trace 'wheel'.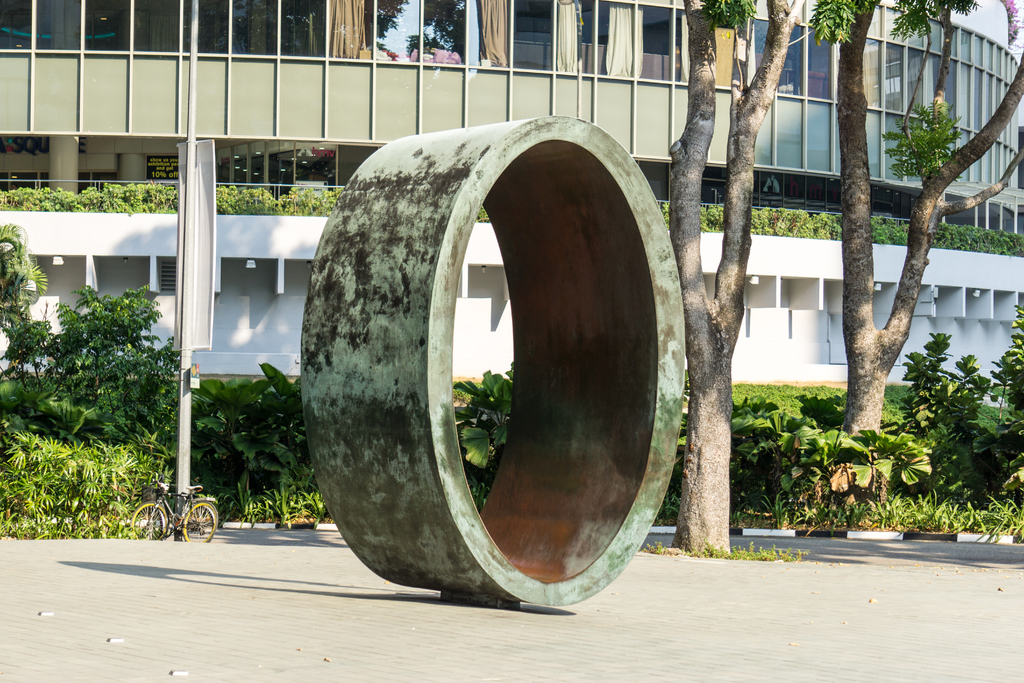
Traced to (182, 496, 215, 541).
